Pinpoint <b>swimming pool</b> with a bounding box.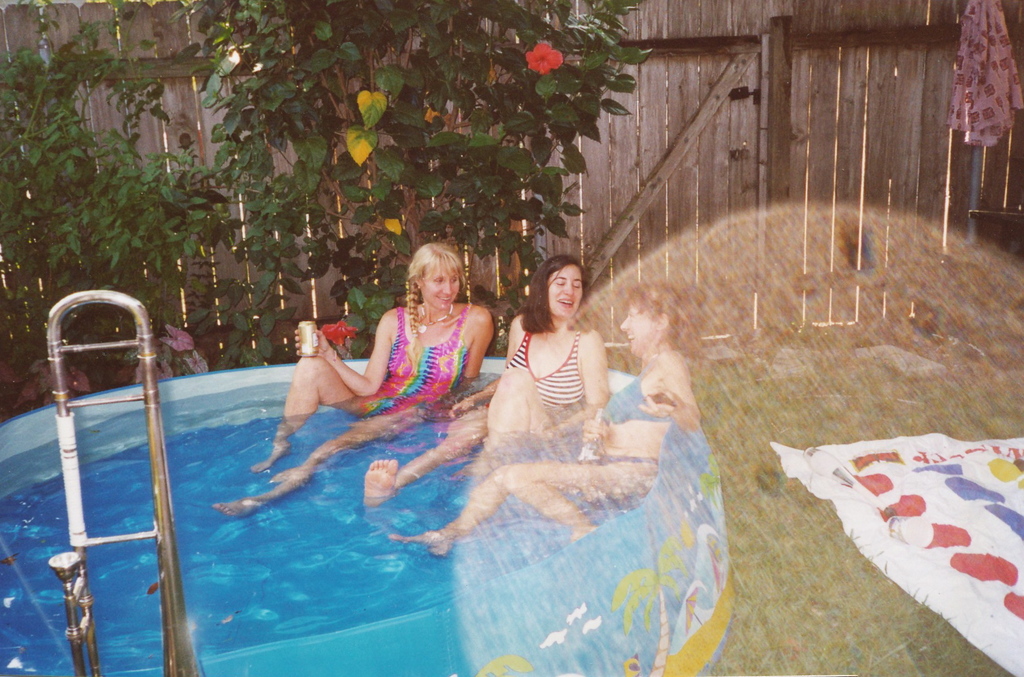
[0, 277, 838, 676].
